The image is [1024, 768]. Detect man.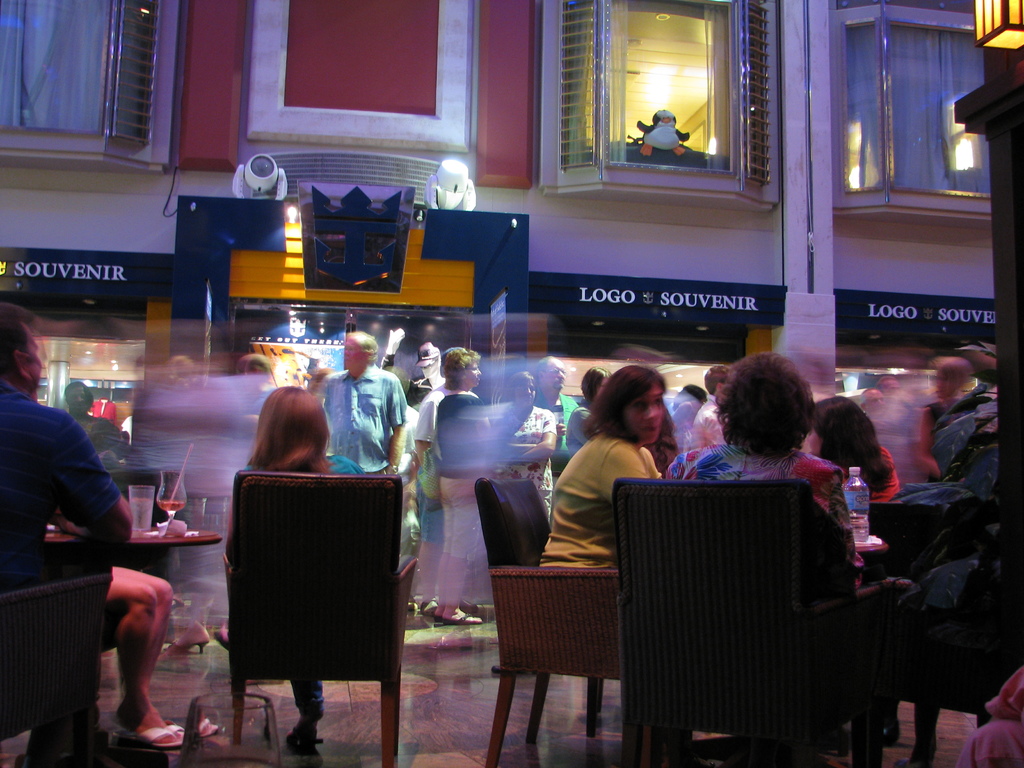
Detection: <bbox>685, 364, 730, 451</bbox>.
